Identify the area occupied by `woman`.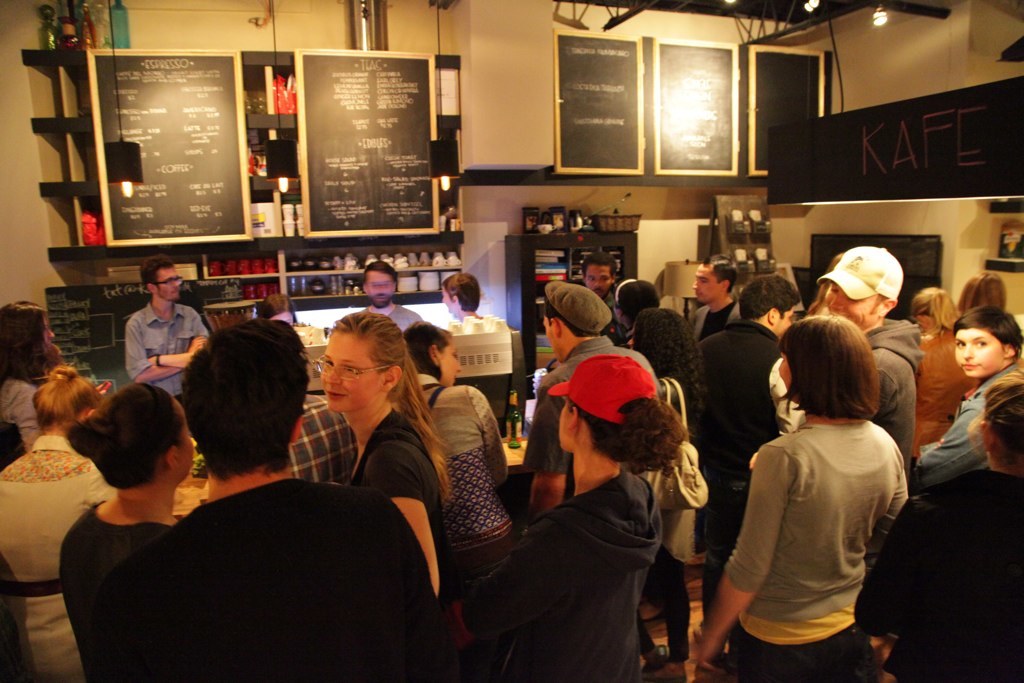
Area: l=956, t=264, r=1008, b=314.
